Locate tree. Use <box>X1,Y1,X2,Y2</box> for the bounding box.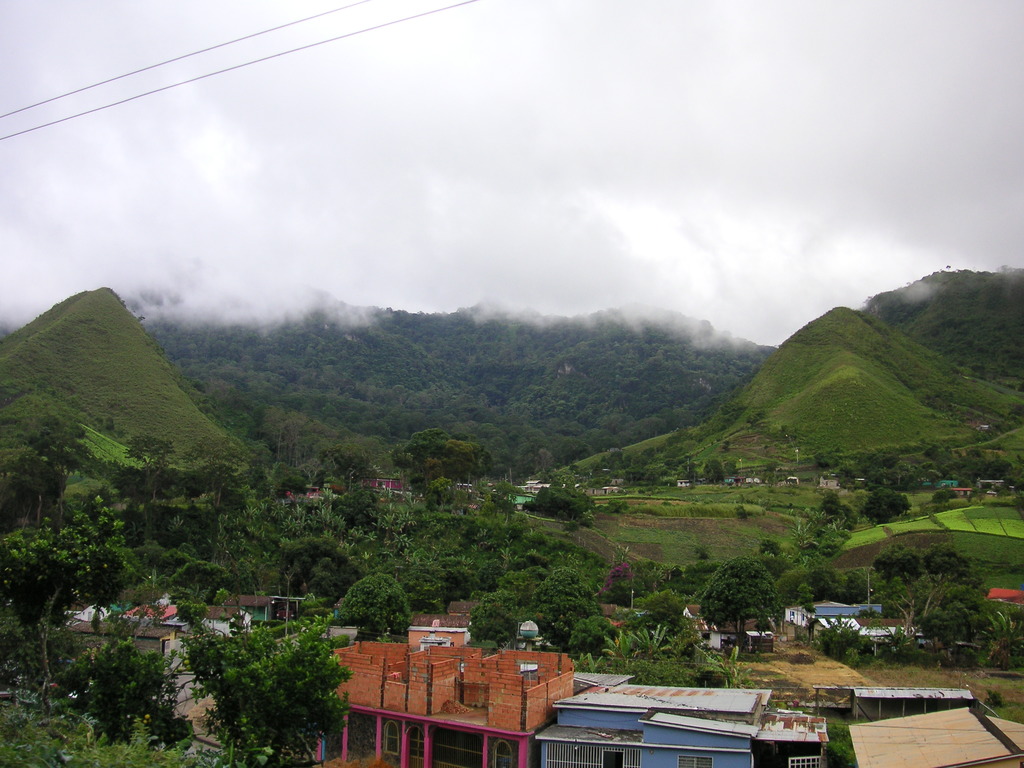
<box>503,551,549,608</box>.
